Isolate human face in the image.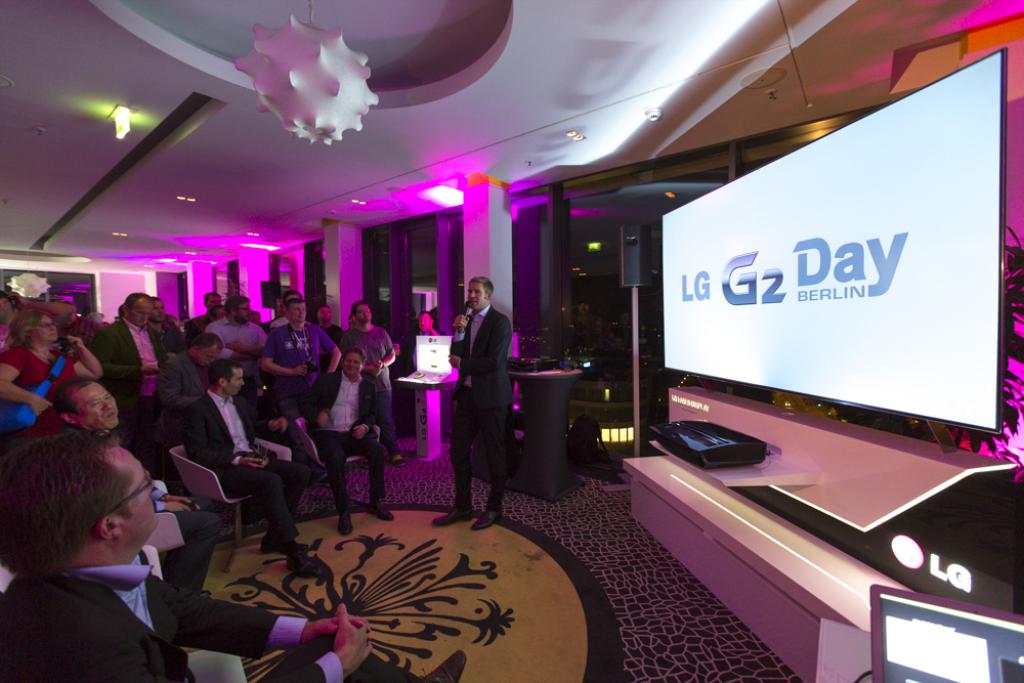
Isolated region: {"x1": 193, "y1": 348, "x2": 218, "y2": 369}.
